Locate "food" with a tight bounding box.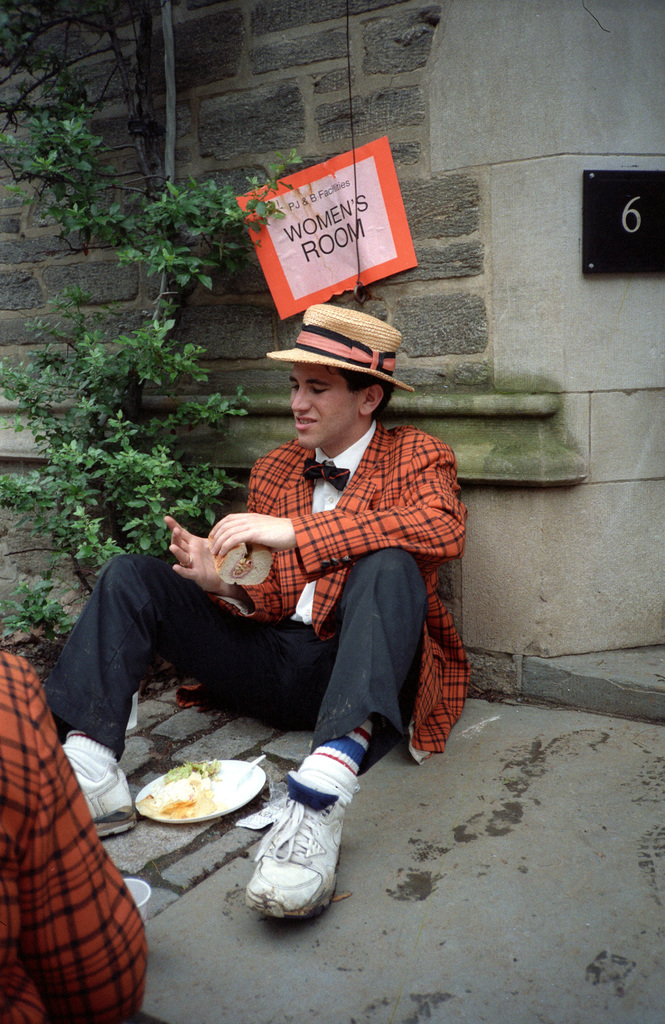
132:761:226:834.
